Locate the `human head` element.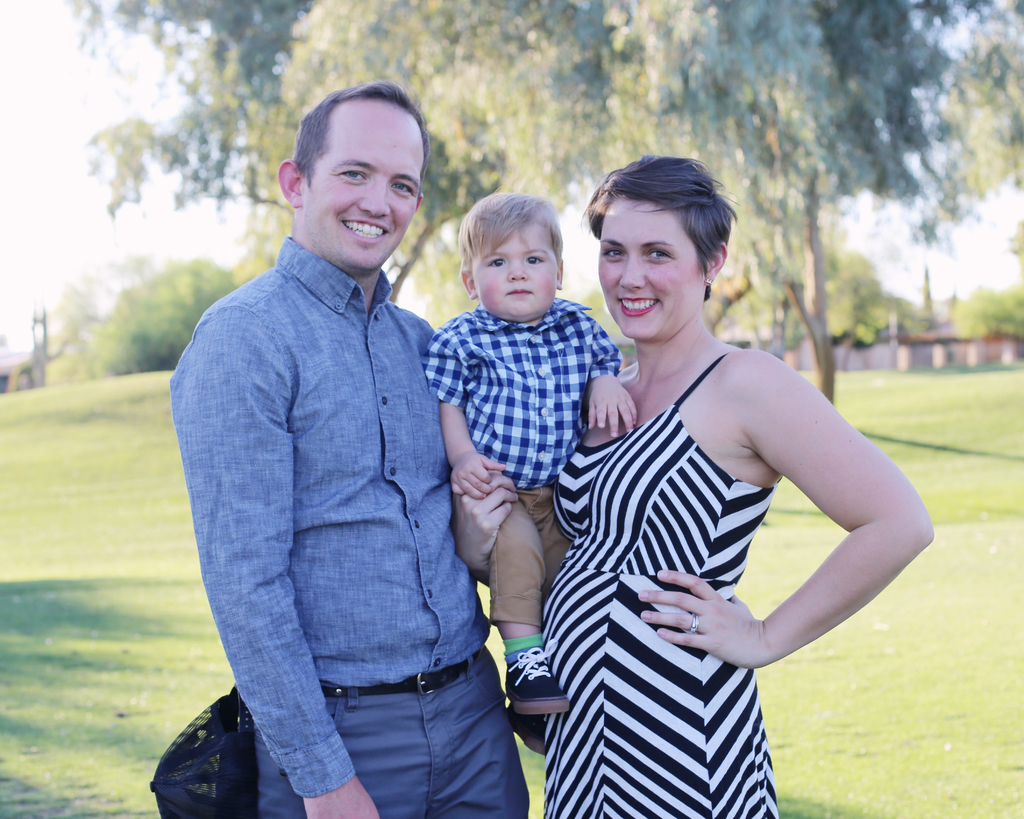
Element bbox: 278/79/436/271.
